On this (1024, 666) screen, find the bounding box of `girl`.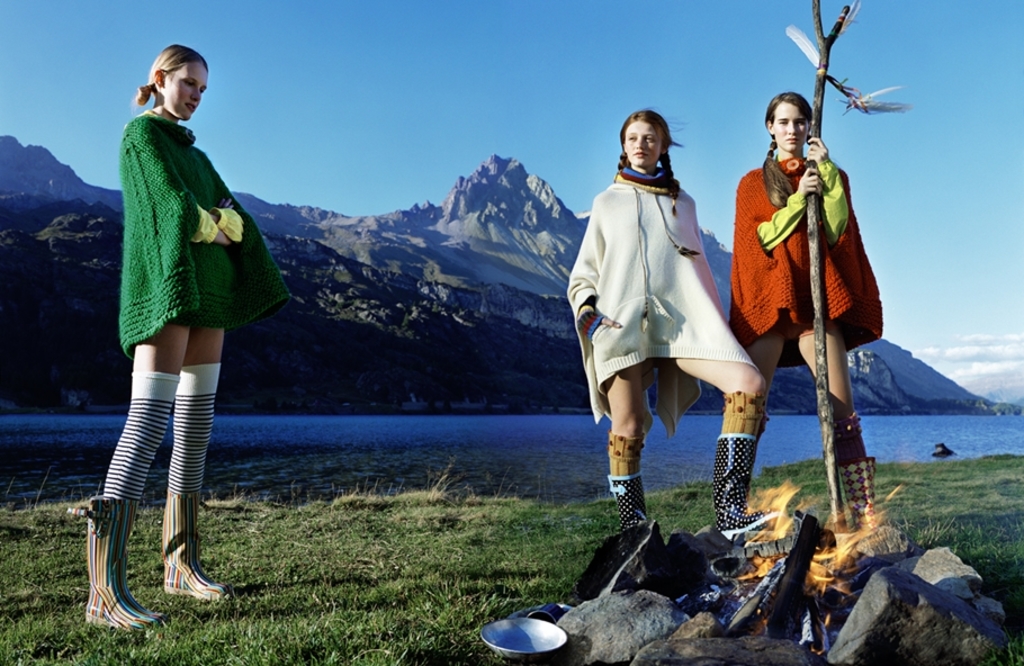
Bounding box: [x1=721, y1=90, x2=887, y2=521].
